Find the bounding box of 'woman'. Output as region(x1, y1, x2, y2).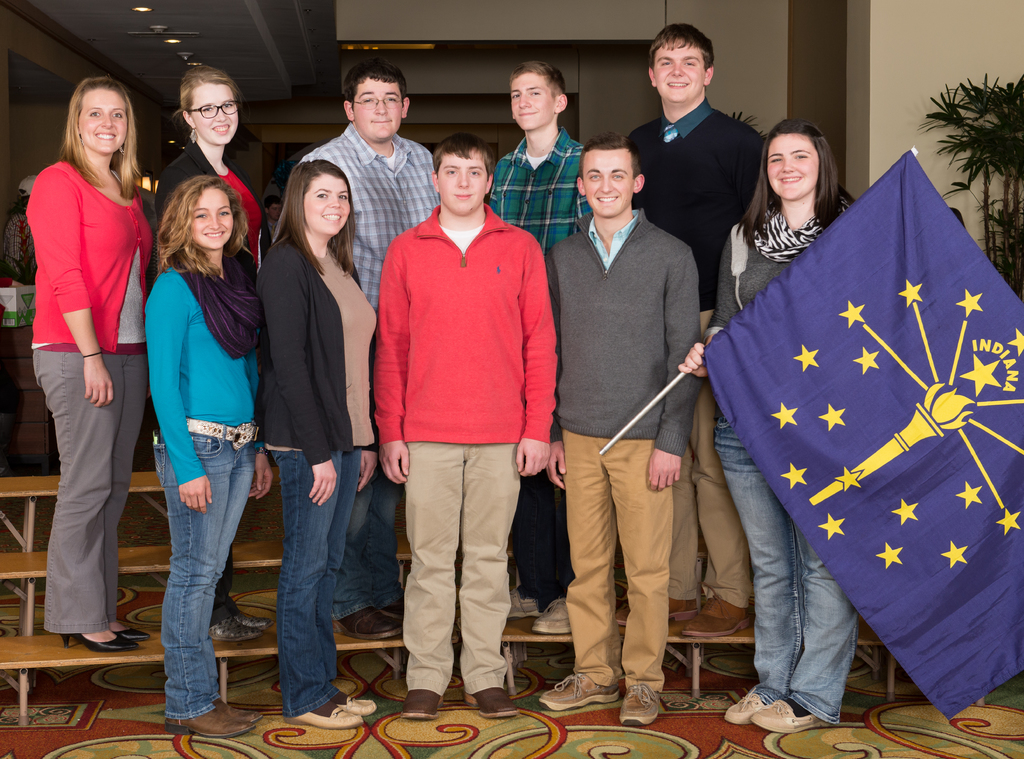
region(146, 67, 271, 281).
